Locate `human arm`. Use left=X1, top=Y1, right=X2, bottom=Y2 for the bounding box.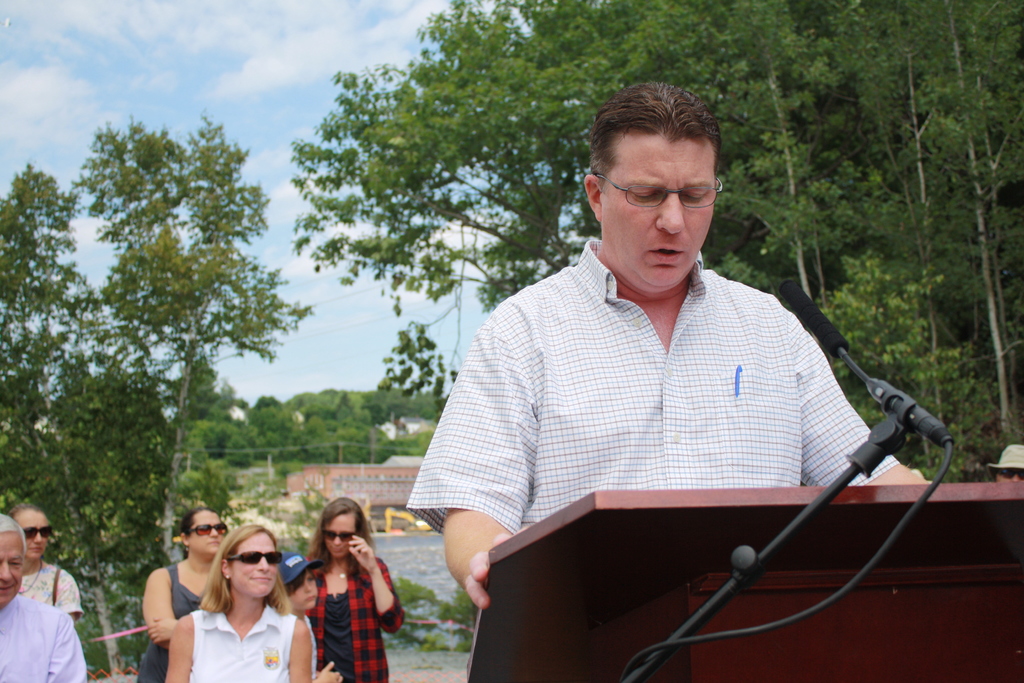
left=44, top=613, right=93, bottom=682.
